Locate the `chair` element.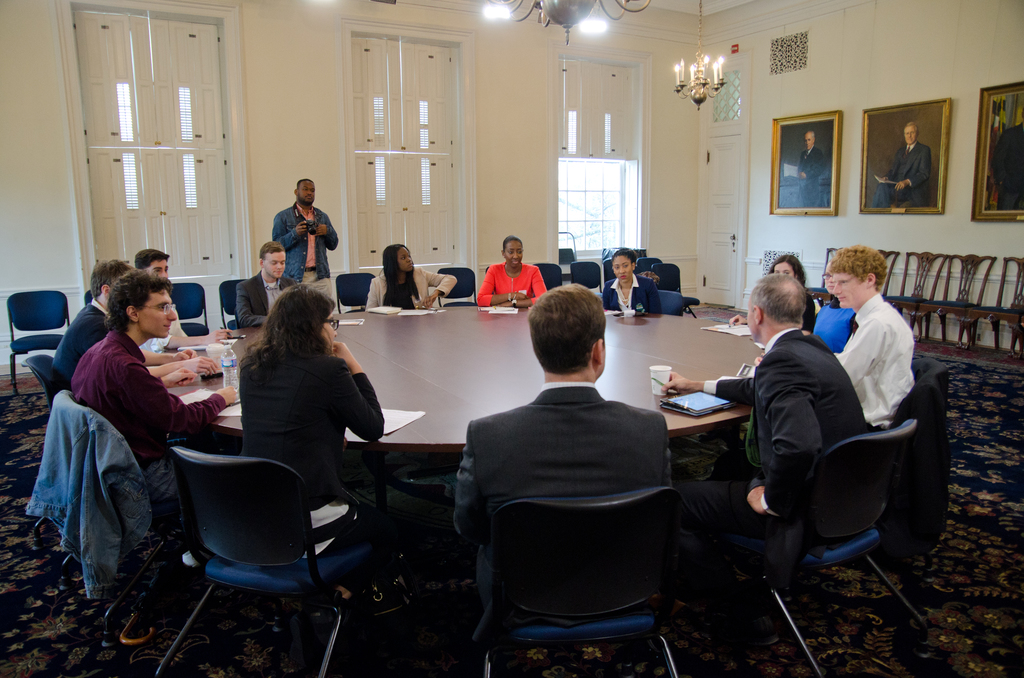
Element bbox: box=[435, 265, 479, 307].
